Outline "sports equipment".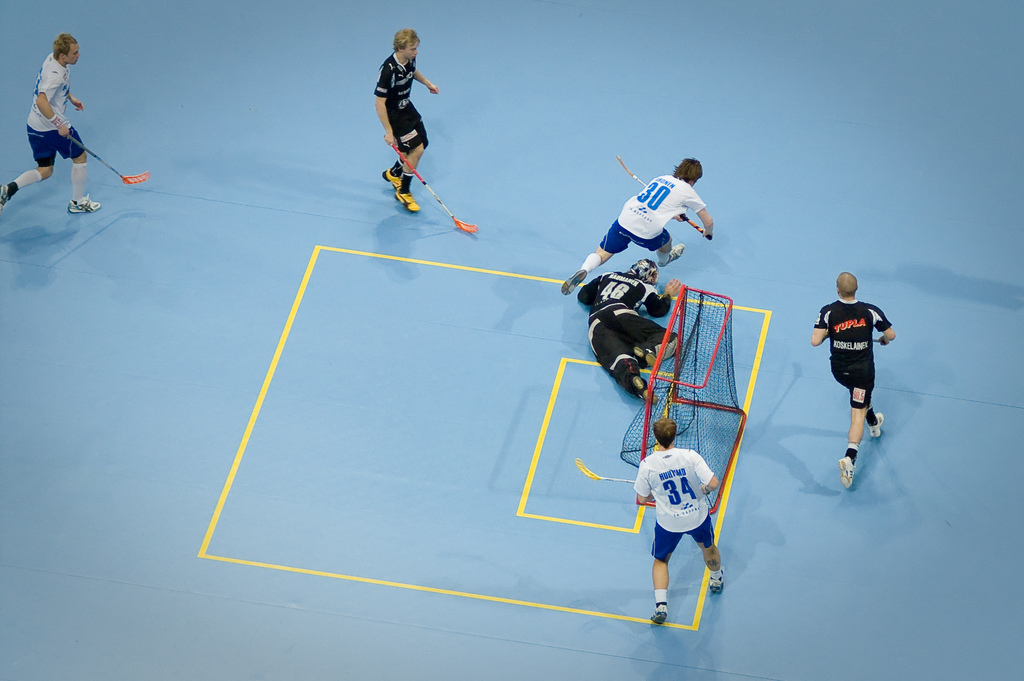
Outline: (left=651, top=604, right=669, bottom=622).
